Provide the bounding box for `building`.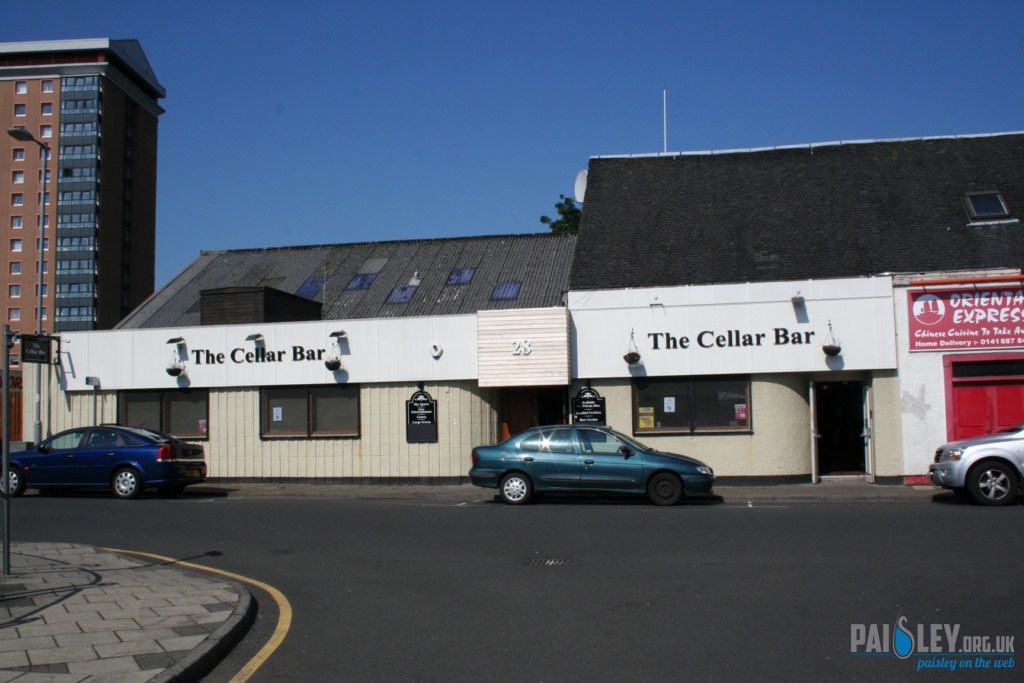
x1=563, y1=83, x2=1023, y2=480.
